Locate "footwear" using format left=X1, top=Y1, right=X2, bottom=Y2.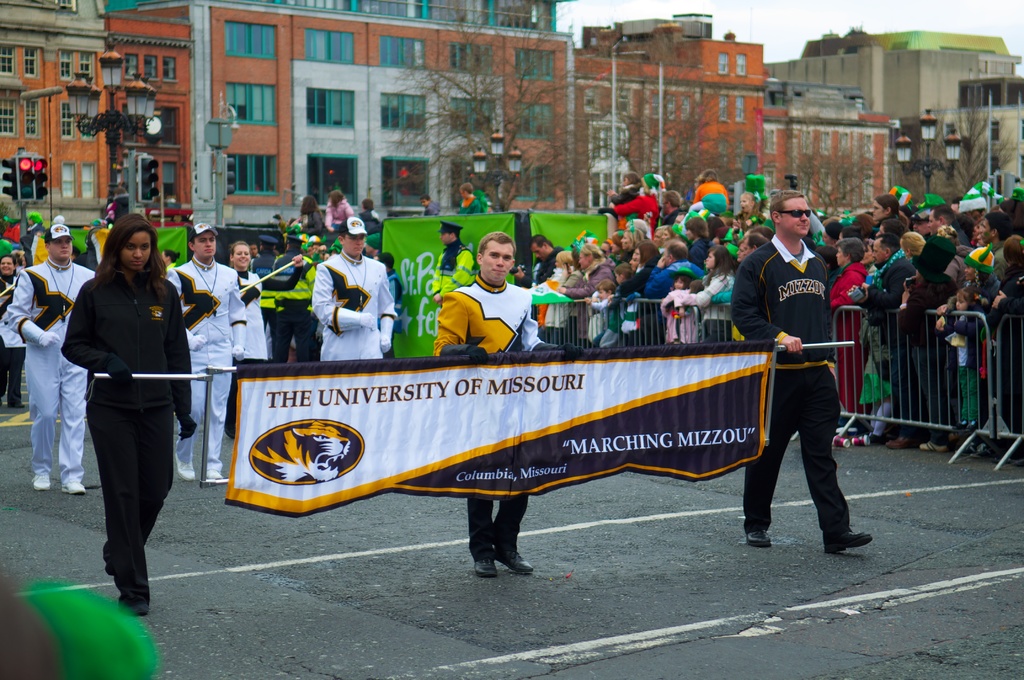
left=920, top=441, right=945, bottom=452.
